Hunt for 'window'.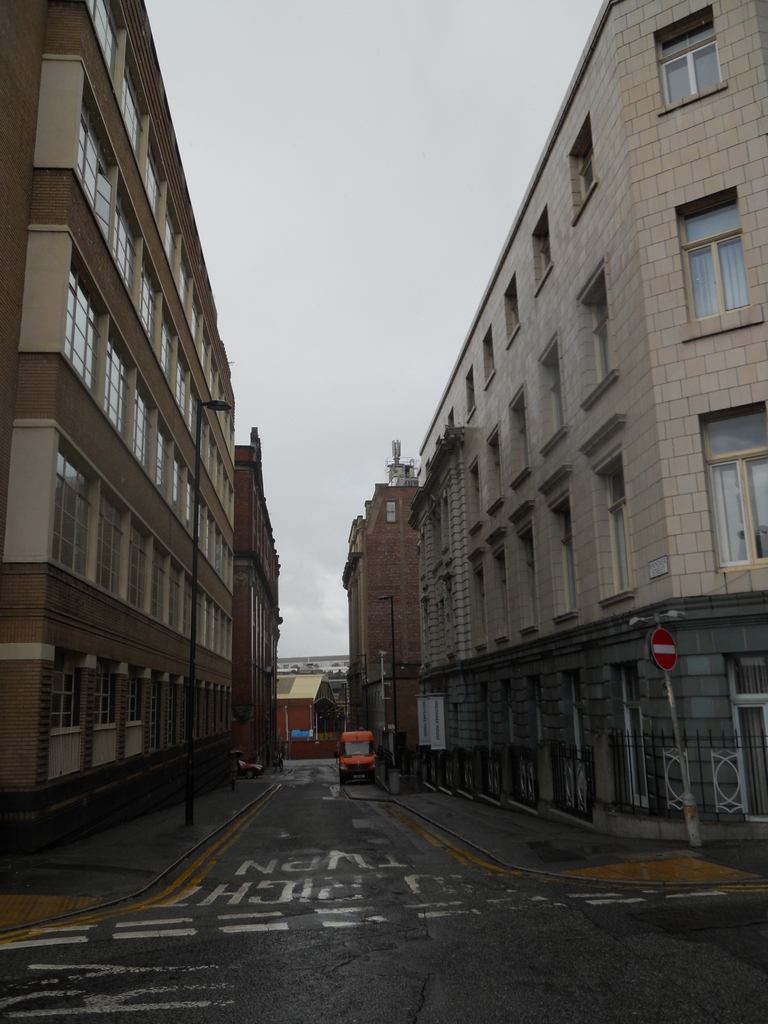
Hunted down at <bbox>58, 278, 98, 384</bbox>.
